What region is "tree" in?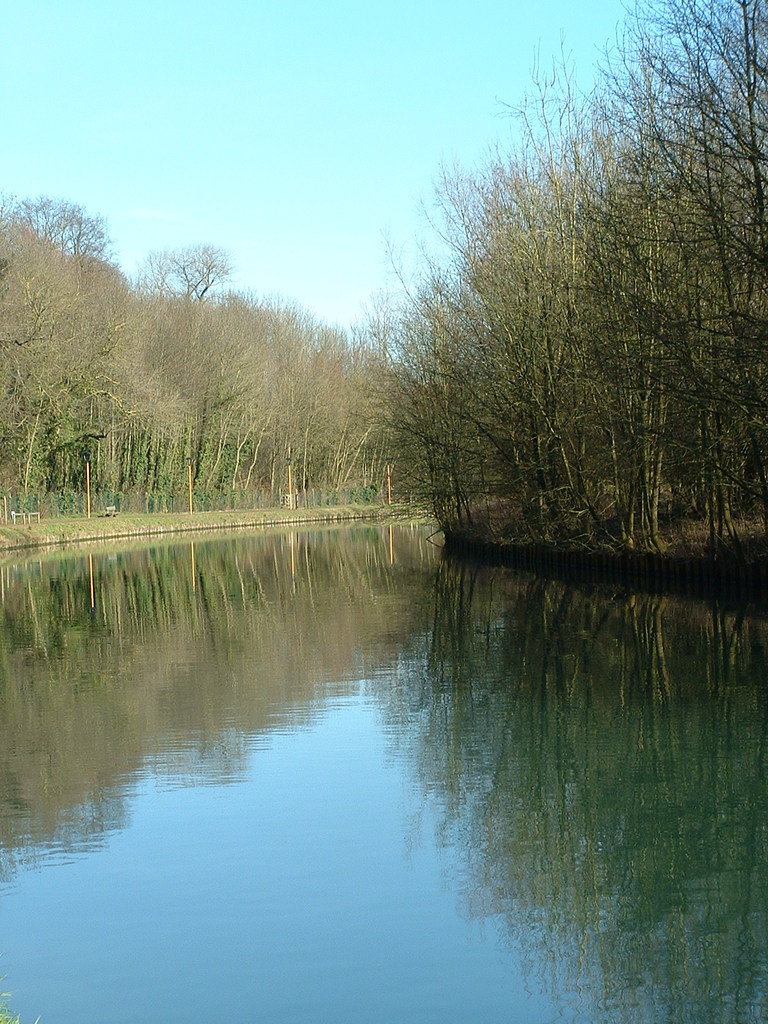
bbox=[677, 0, 767, 303].
